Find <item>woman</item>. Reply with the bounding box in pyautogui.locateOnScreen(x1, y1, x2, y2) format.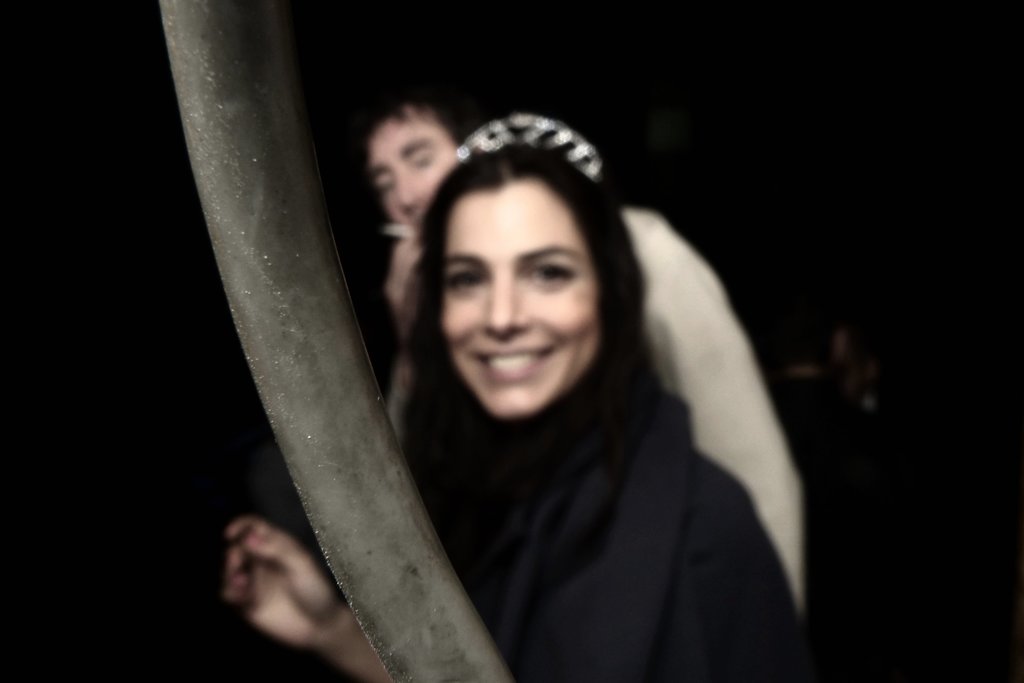
pyautogui.locateOnScreen(298, 104, 813, 682).
